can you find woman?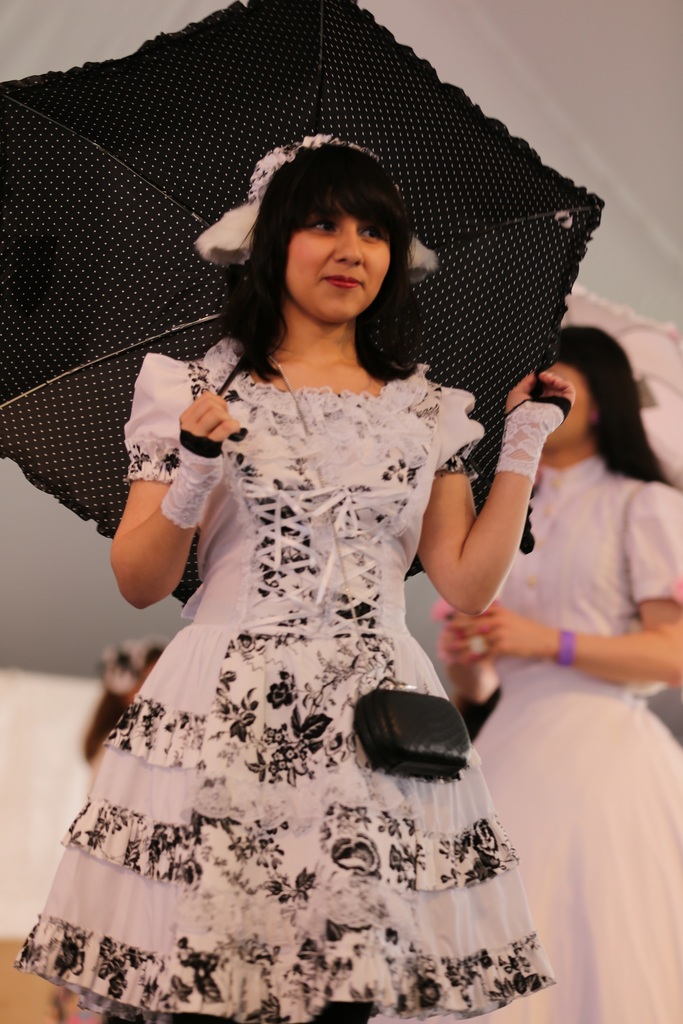
Yes, bounding box: (78, 83, 555, 931).
